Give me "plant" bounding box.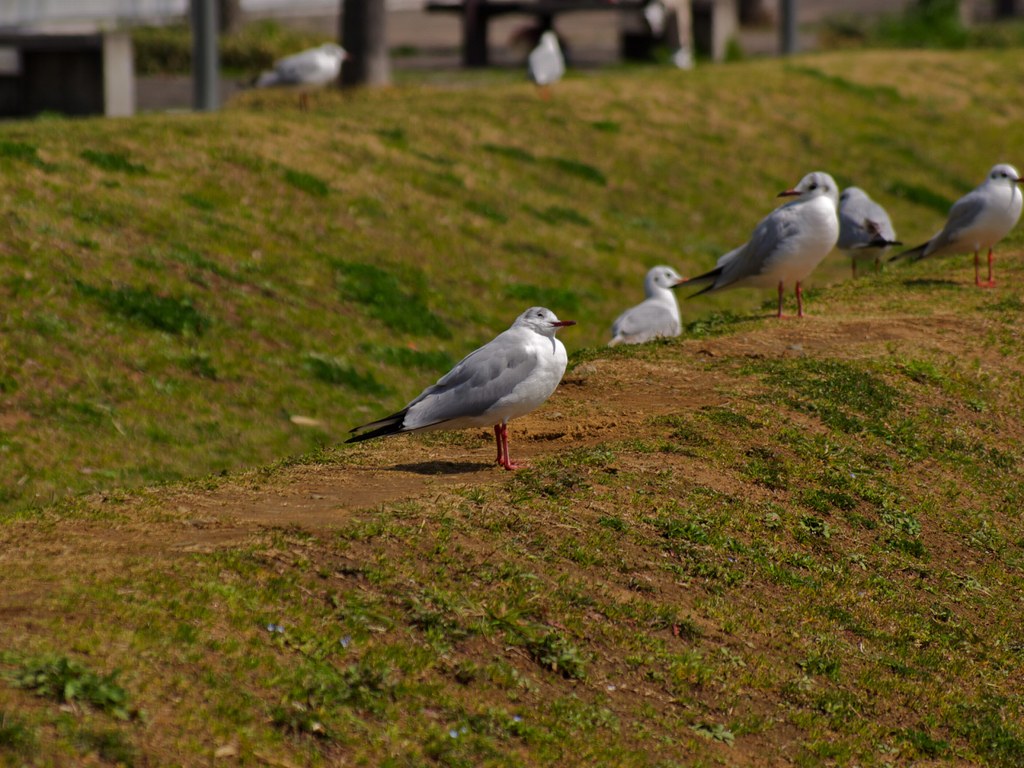
<bbox>276, 342, 397, 410</bbox>.
